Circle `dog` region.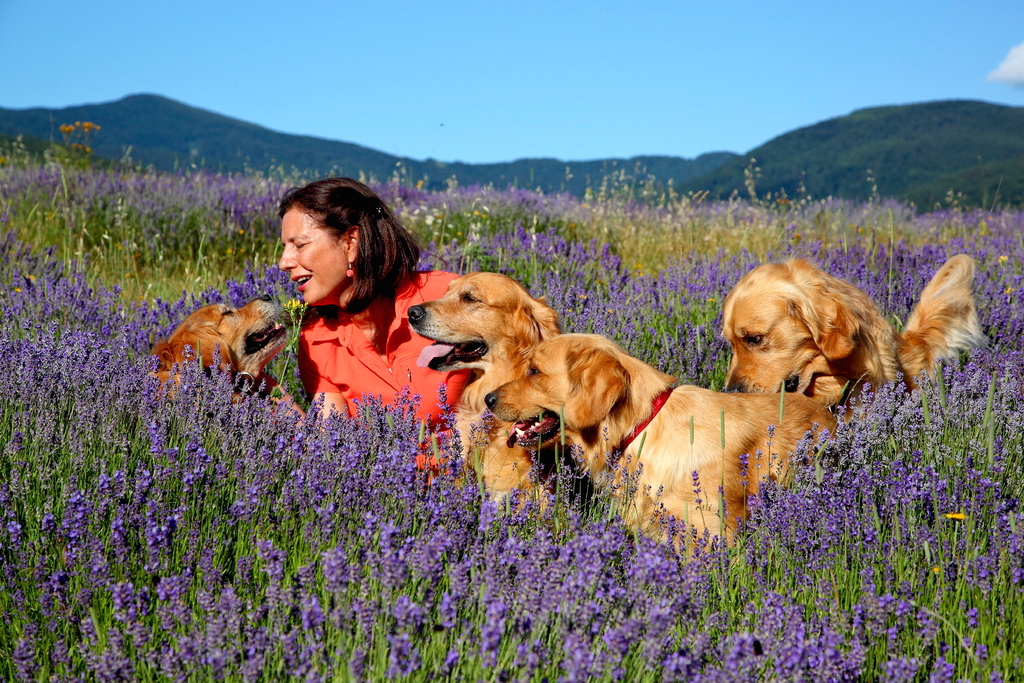
Region: l=484, t=334, r=844, b=564.
